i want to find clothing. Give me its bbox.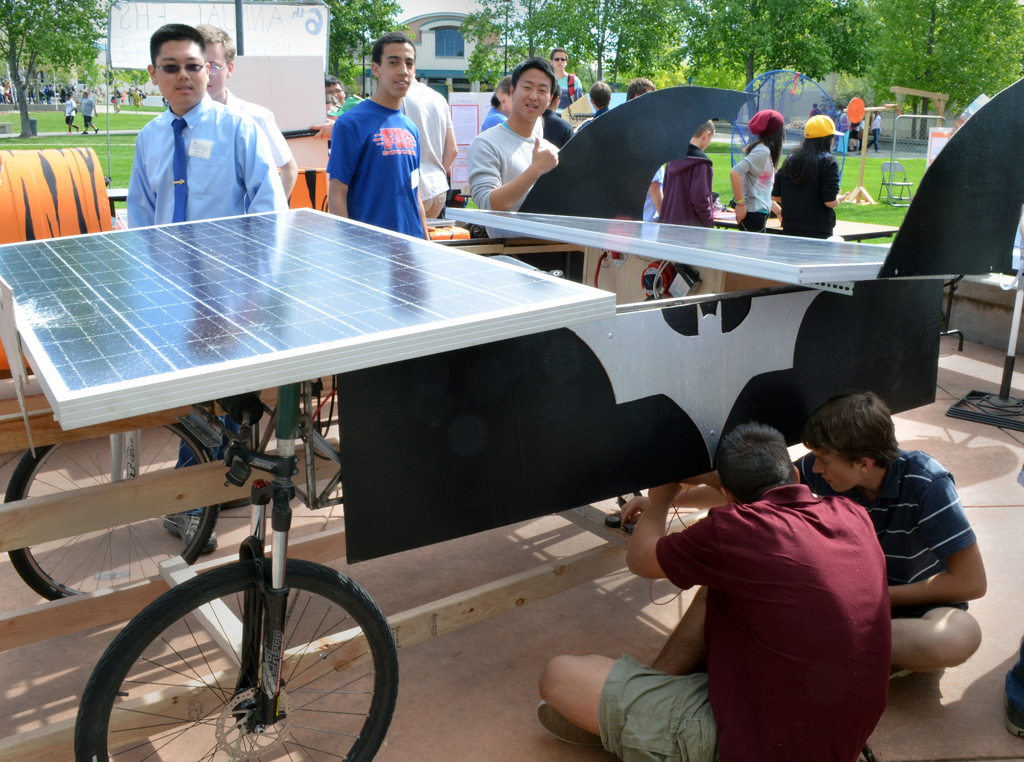
<bbox>786, 449, 979, 684</bbox>.
